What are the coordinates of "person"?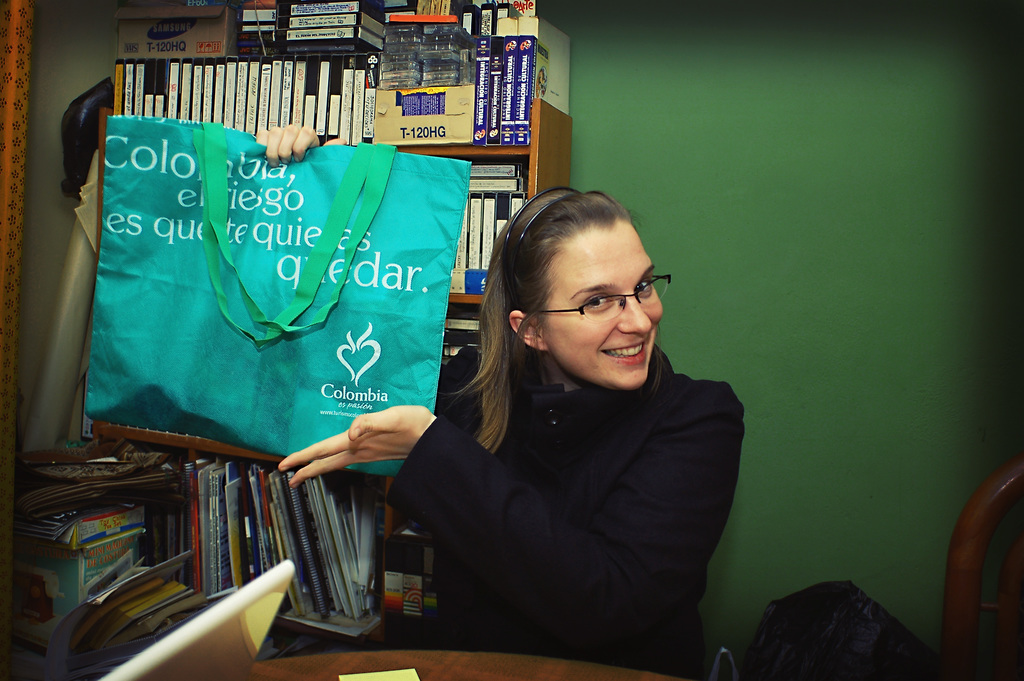
(x1=400, y1=176, x2=761, y2=664).
